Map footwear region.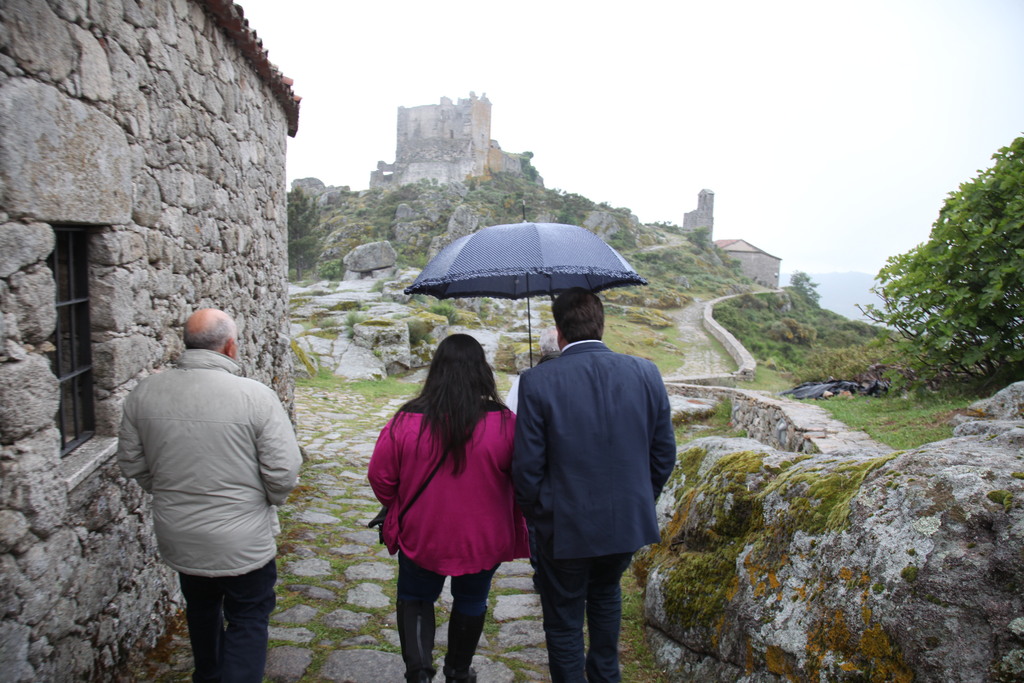
Mapped to box(406, 670, 433, 682).
